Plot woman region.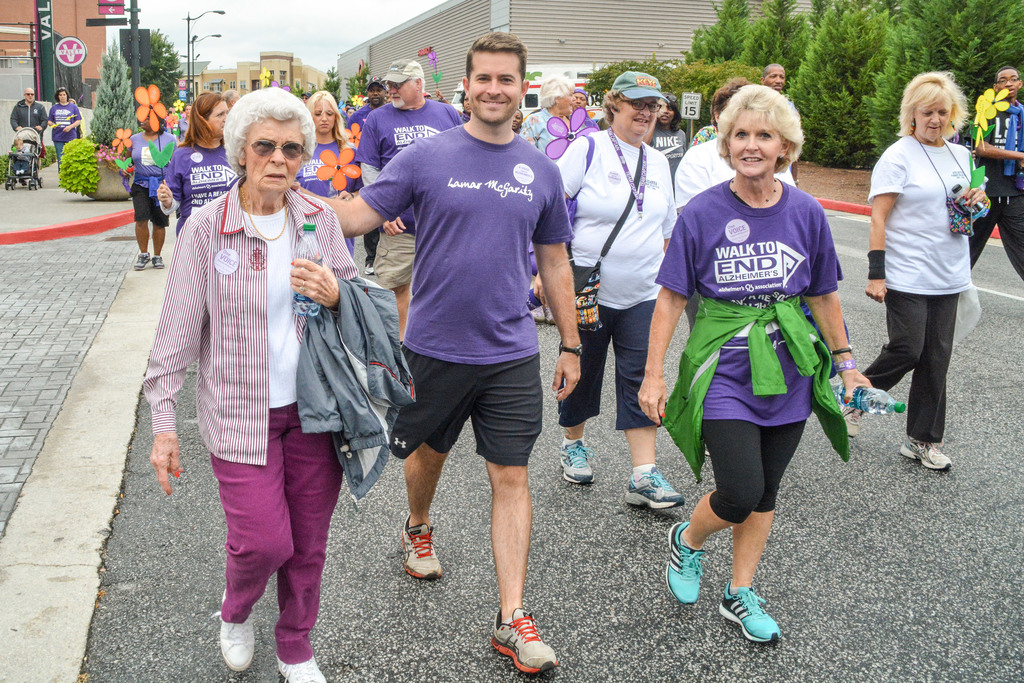
Plotted at box=[637, 83, 873, 643].
